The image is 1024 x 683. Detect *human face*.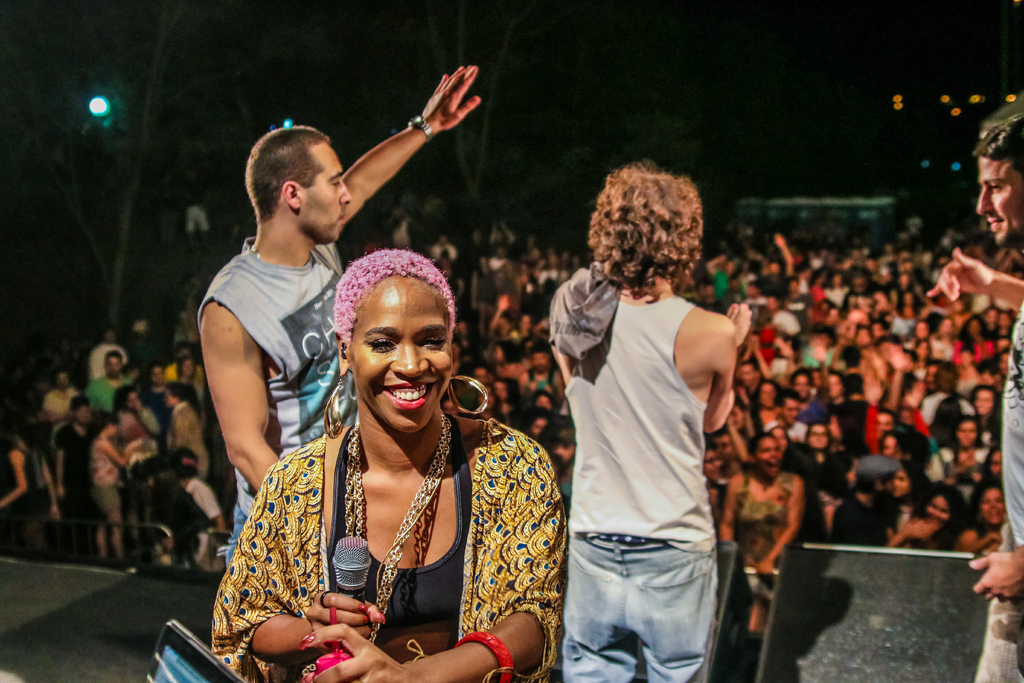
Detection: select_region(793, 377, 811, 397).
